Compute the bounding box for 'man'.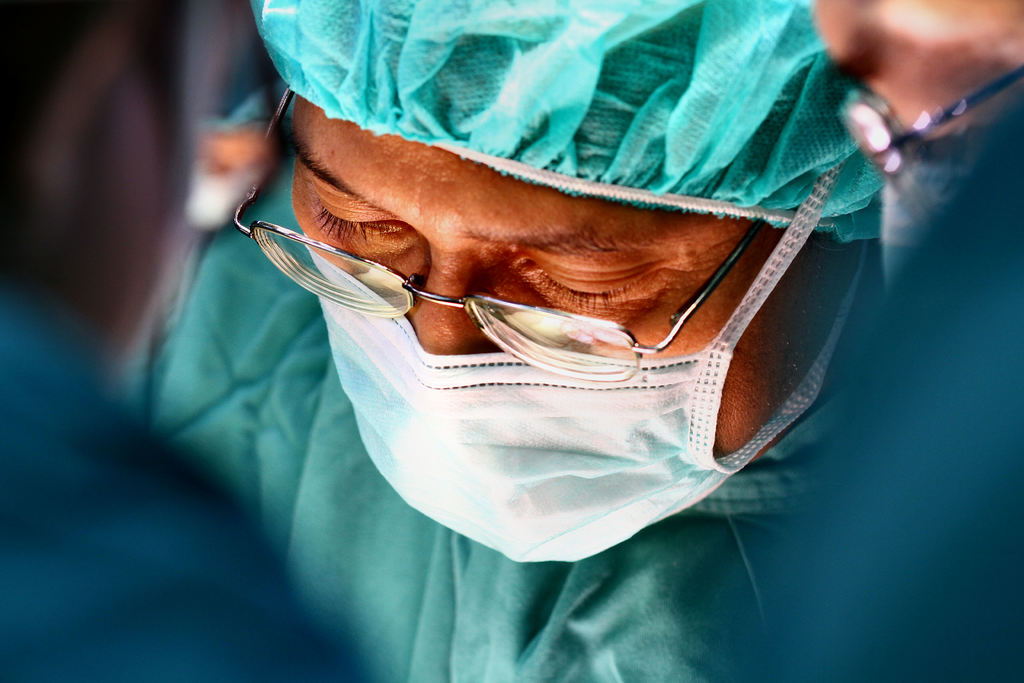
bbox=[172, 0, 945, 597].
